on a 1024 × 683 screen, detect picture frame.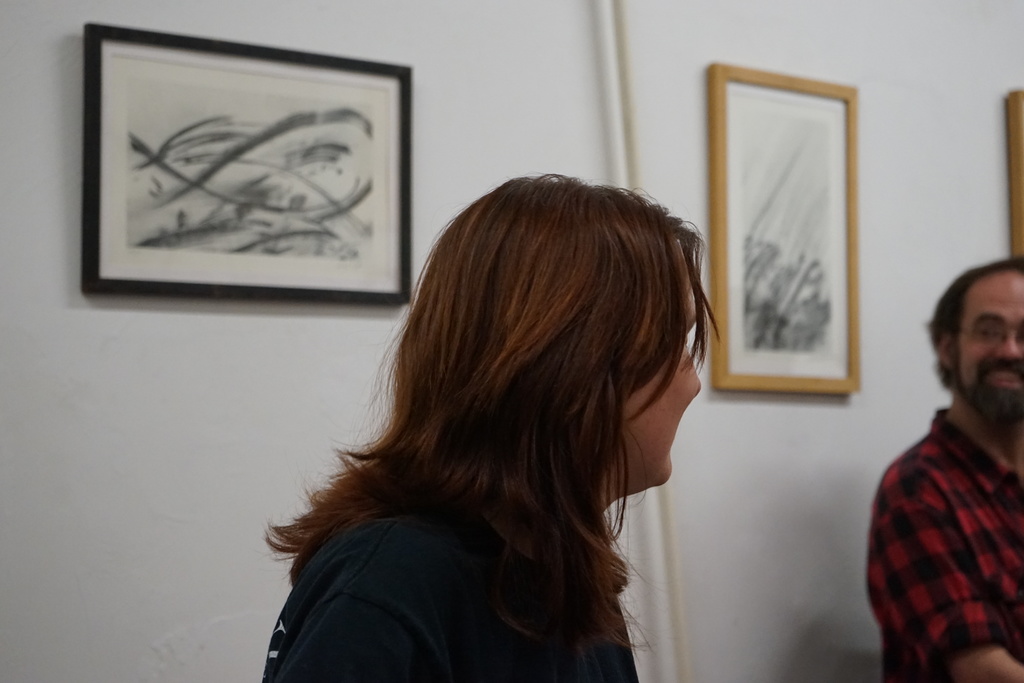
x1=703 y1=60 x2=863 y2=398.
